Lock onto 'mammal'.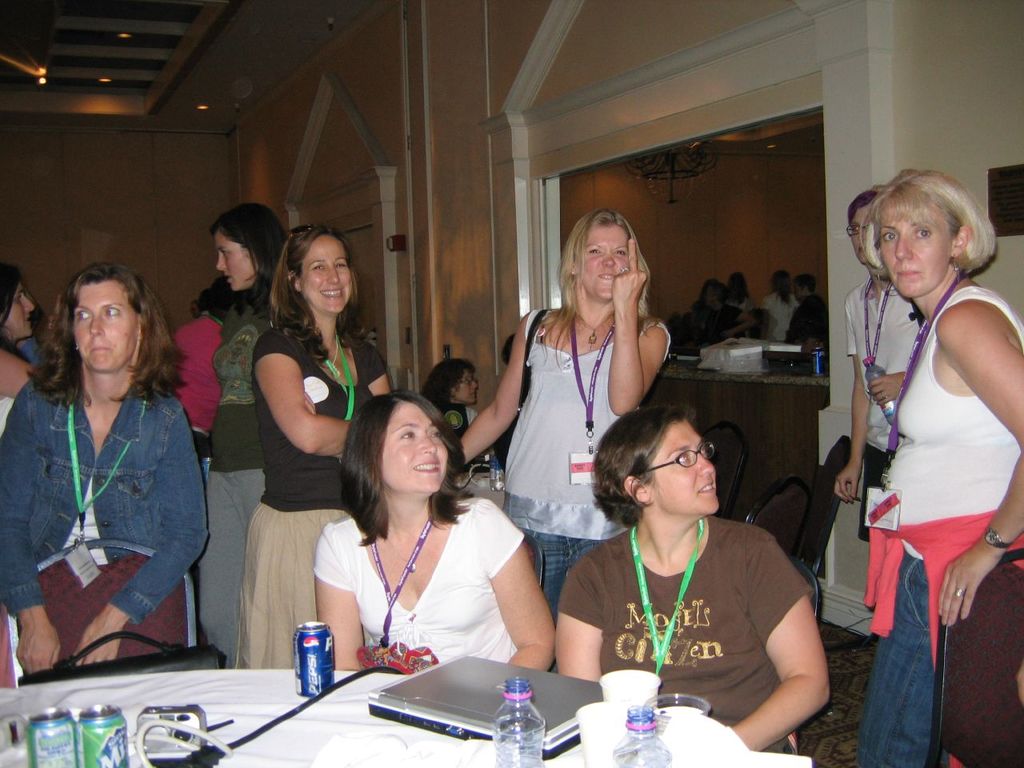
Locked: 236/219/394/670.
